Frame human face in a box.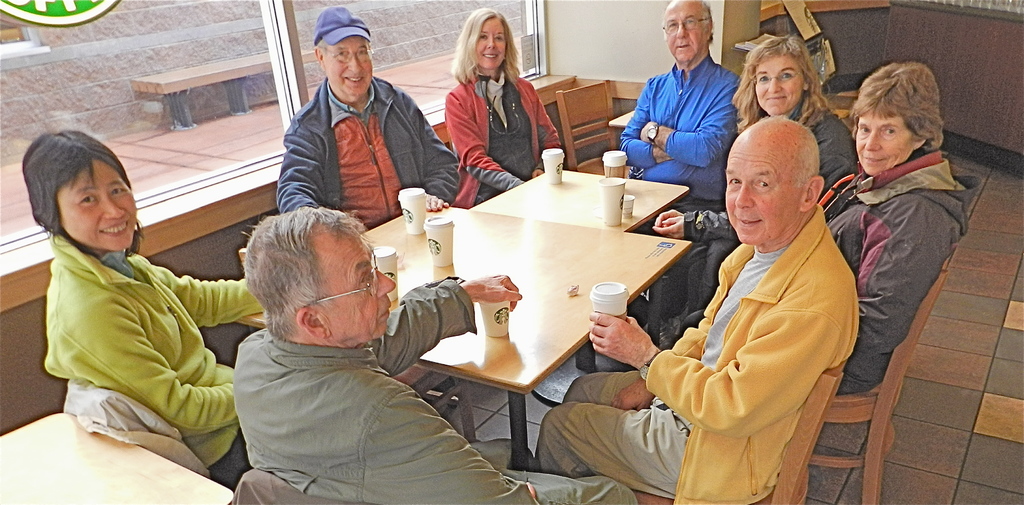
723, 151, 808, 252.
